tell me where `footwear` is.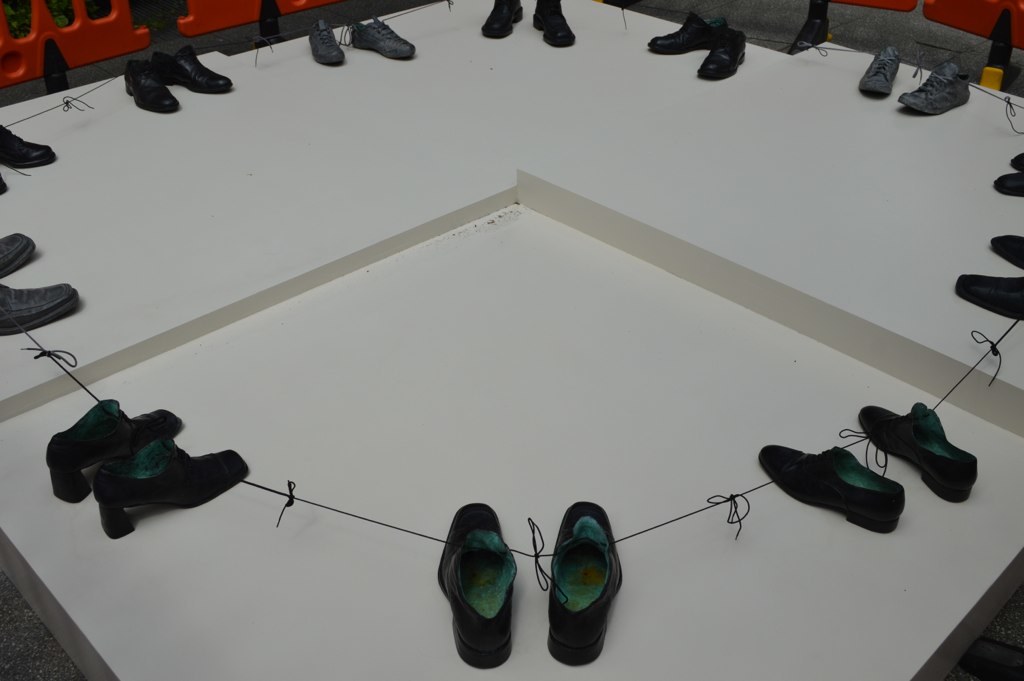
`footwear` is at x1=90 y1=433 x2=250 y2=544.
